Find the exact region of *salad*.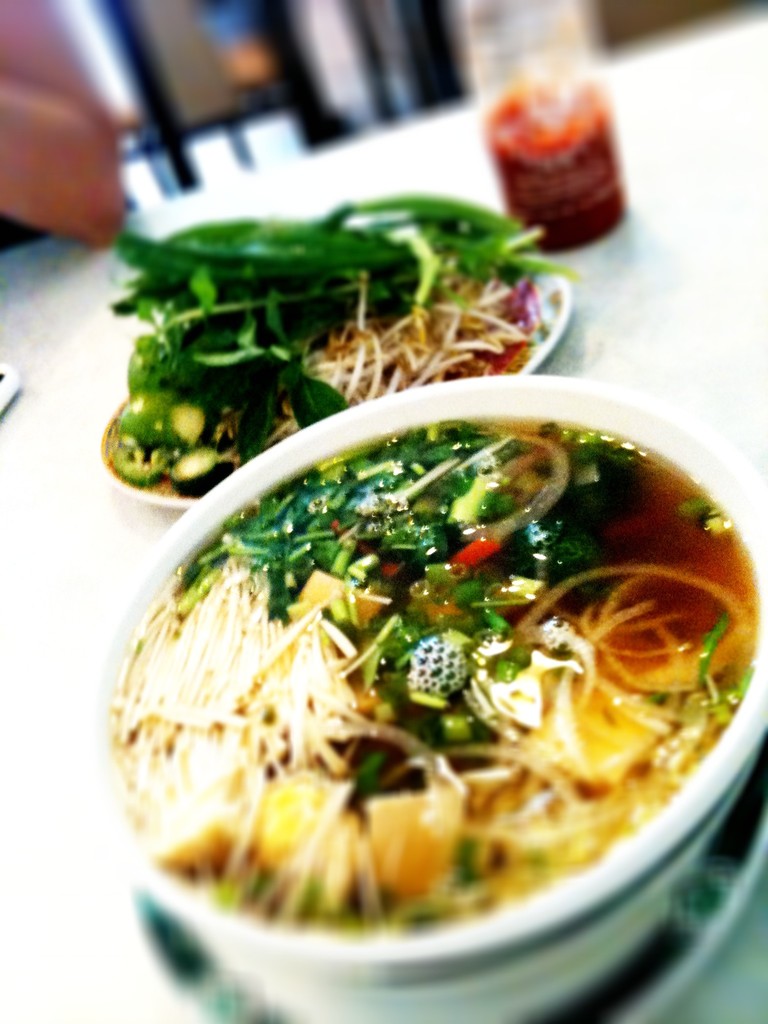
Exact region: x1=117, y1=186, x2=582, y2=493.
